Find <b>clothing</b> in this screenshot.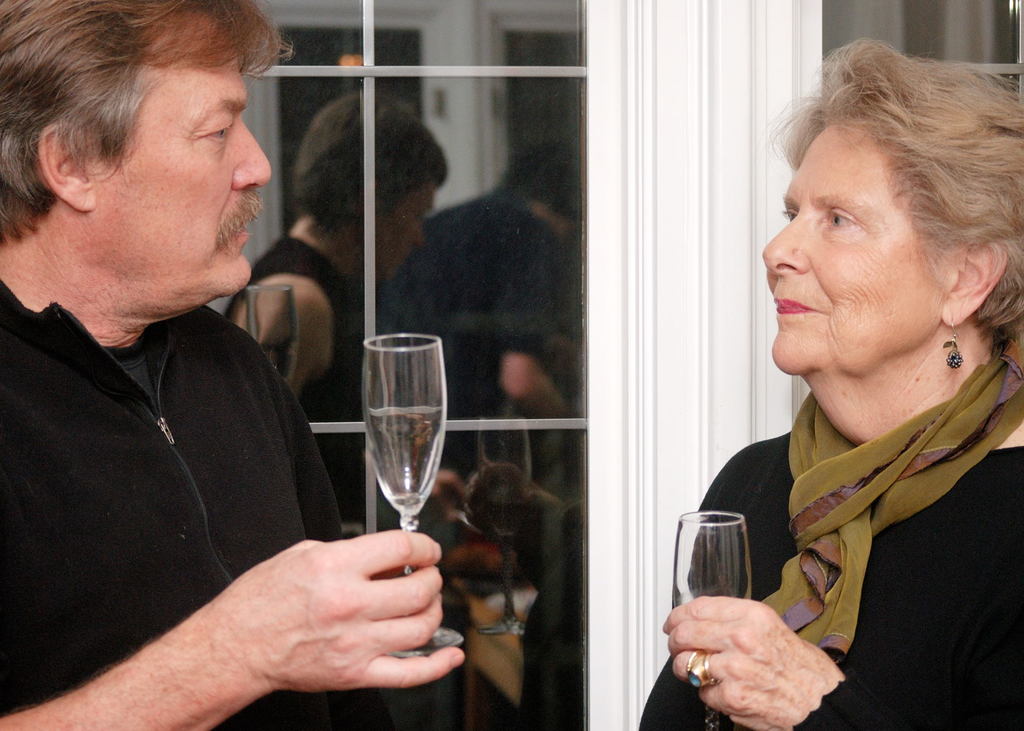
The bounding box for <b>clothing</b> is rect(25, 293, 438, 714).
